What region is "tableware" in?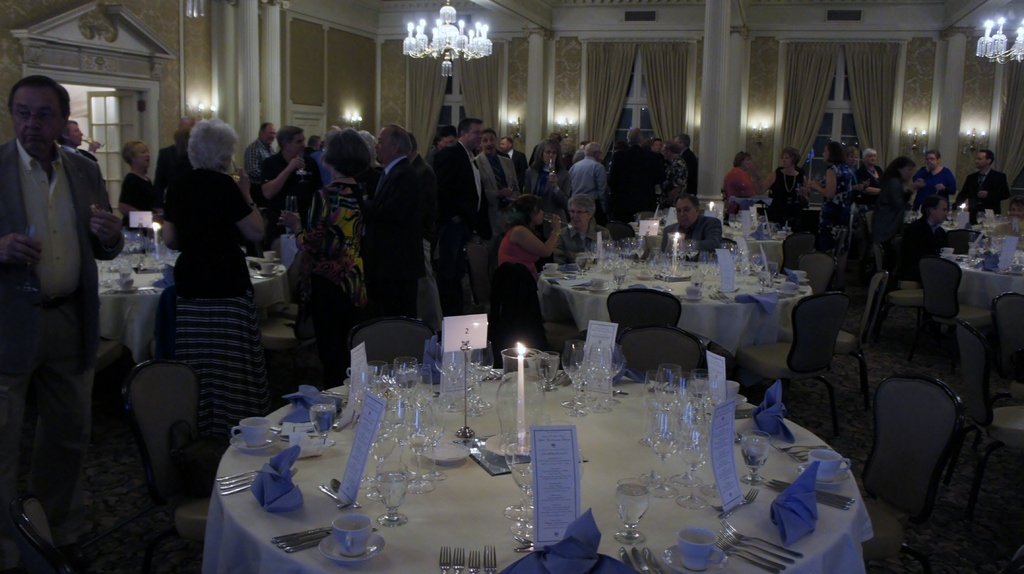
bbox=(619, 546, 636, 573).
